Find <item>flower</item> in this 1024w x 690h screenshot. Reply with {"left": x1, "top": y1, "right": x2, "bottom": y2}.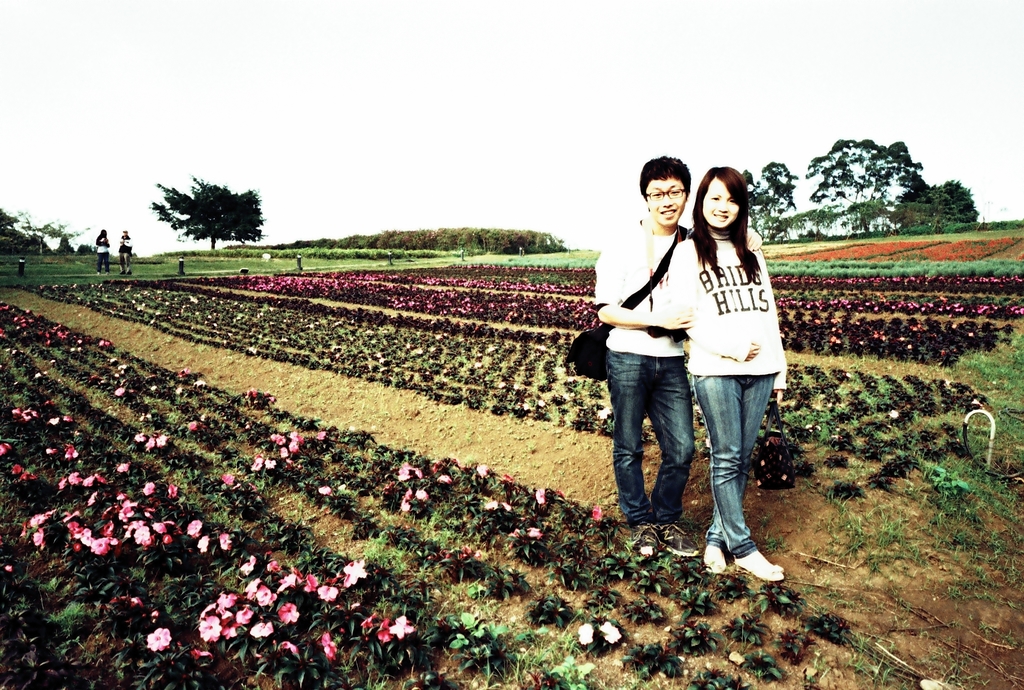
{"left": 239, "top": 554, "right": 257, "bottom": 575}.
